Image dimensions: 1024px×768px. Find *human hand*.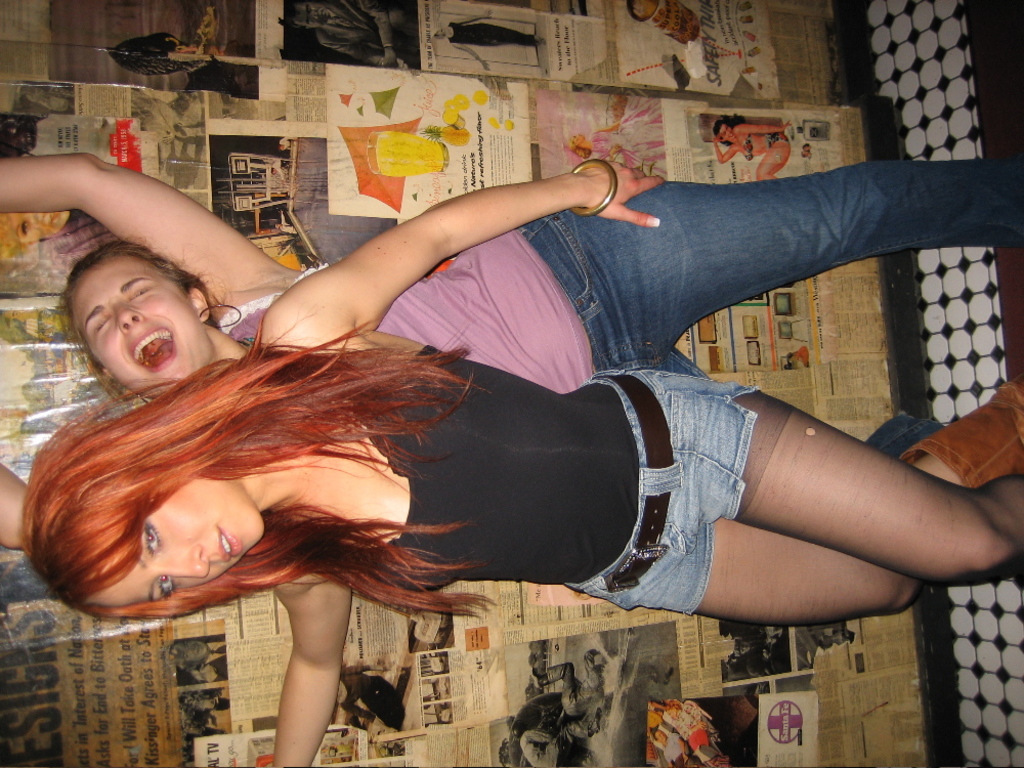
BBox(713, 132, 721, 145).
